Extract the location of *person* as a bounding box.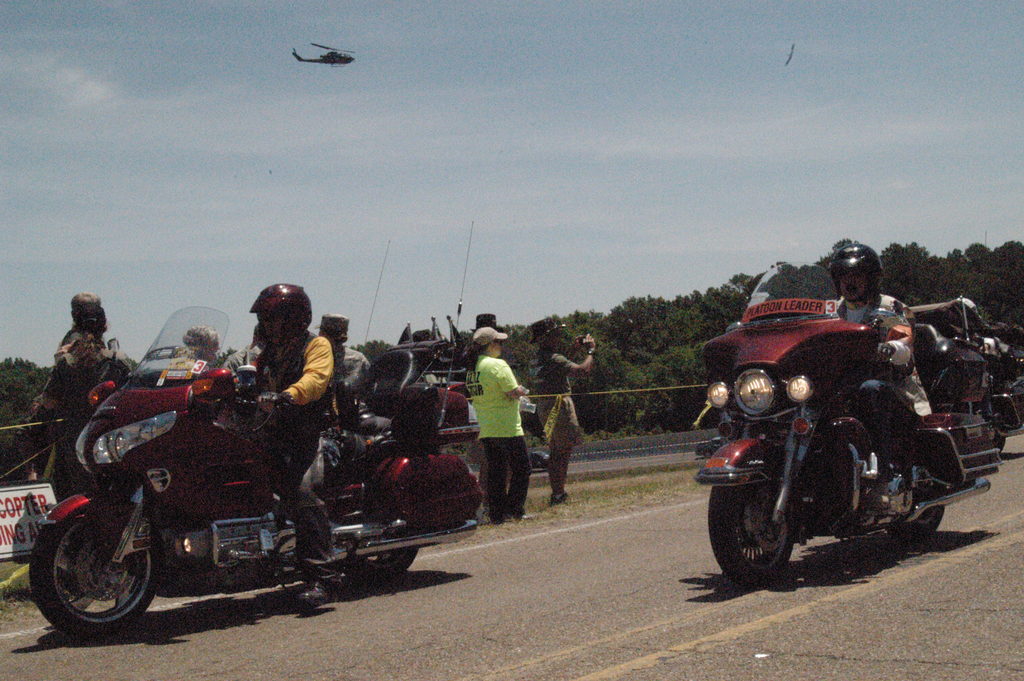
box(527, 315, 594, 504).
